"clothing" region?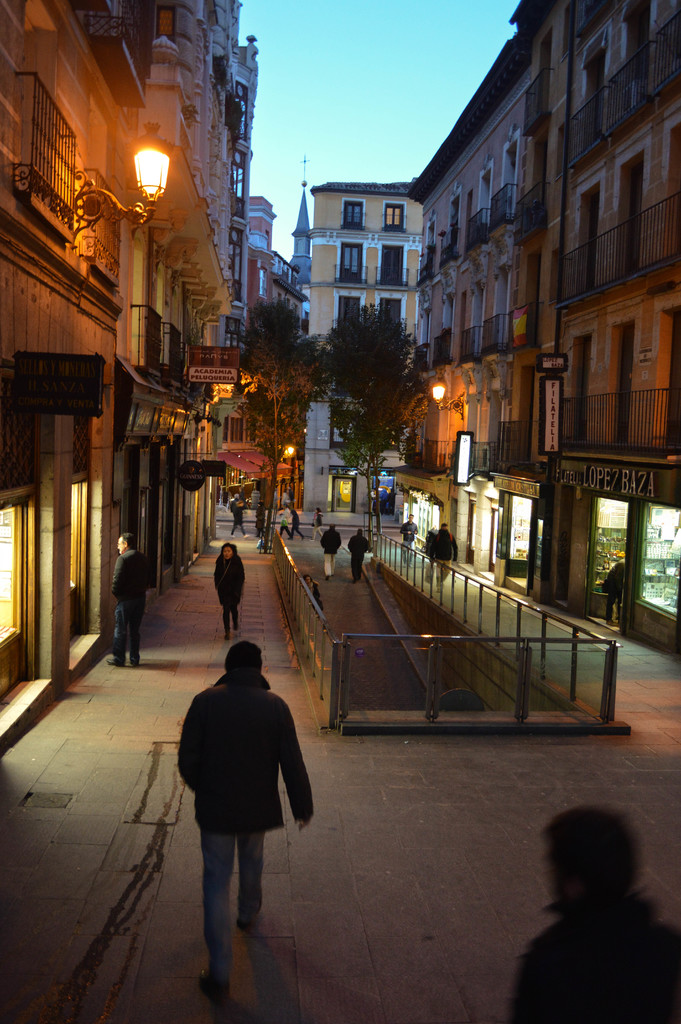
bbox=[434, 527, 455, 585]
